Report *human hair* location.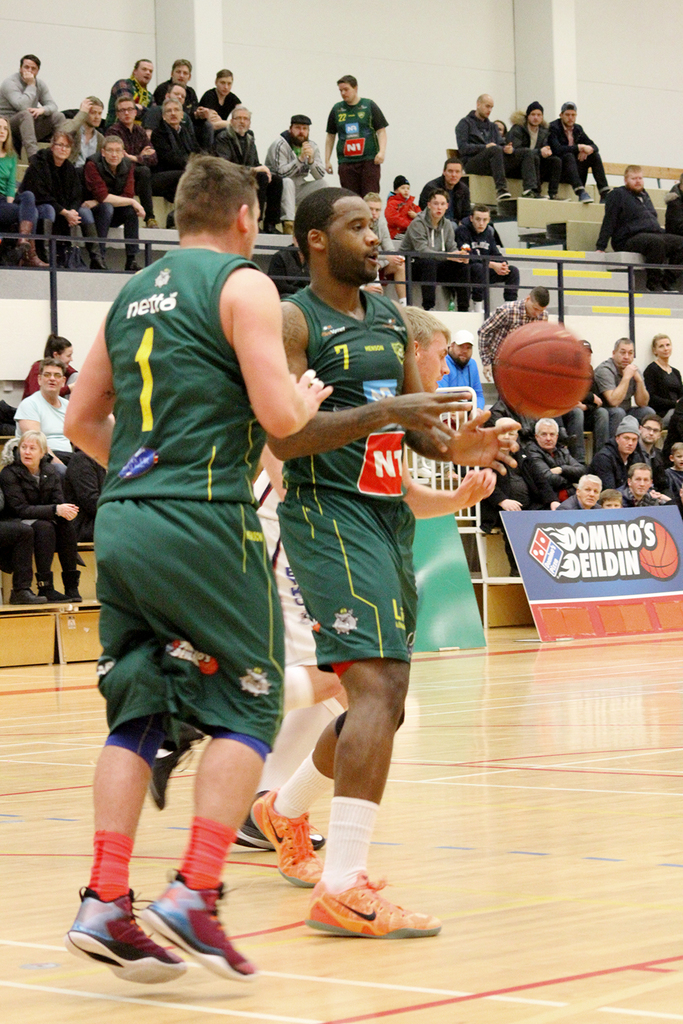
Report: region(339, 75, 355, 89).
